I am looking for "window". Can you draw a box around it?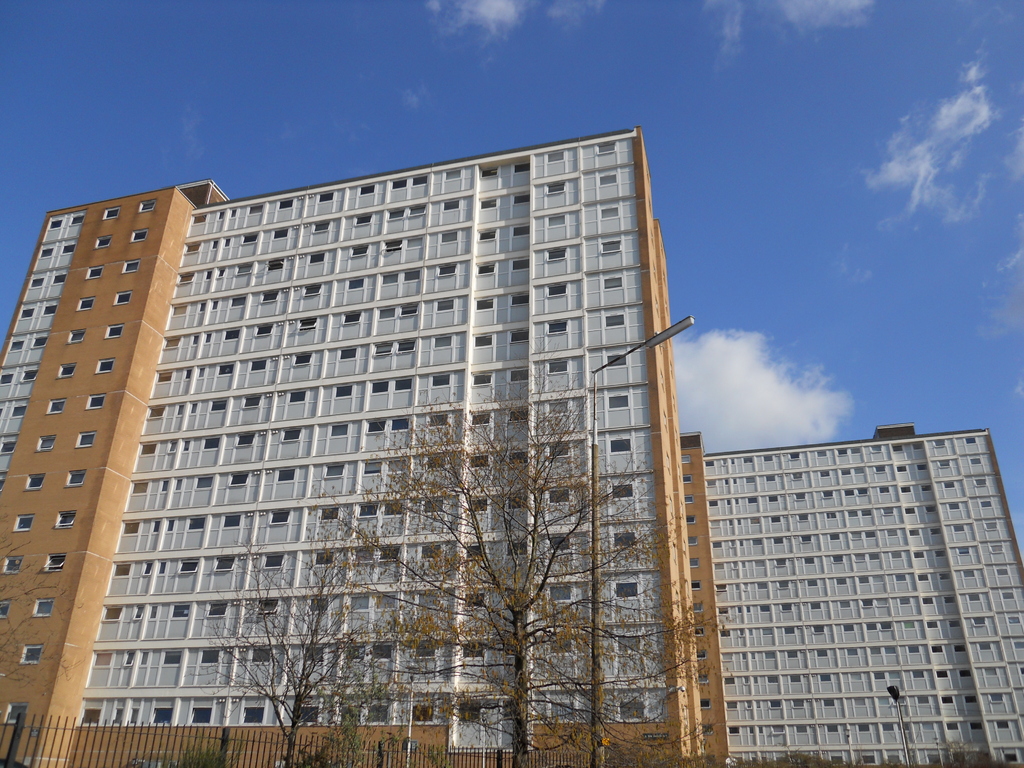
Sure, the bounding box is [x1=367, y1=419, x2=388, y2=433].
